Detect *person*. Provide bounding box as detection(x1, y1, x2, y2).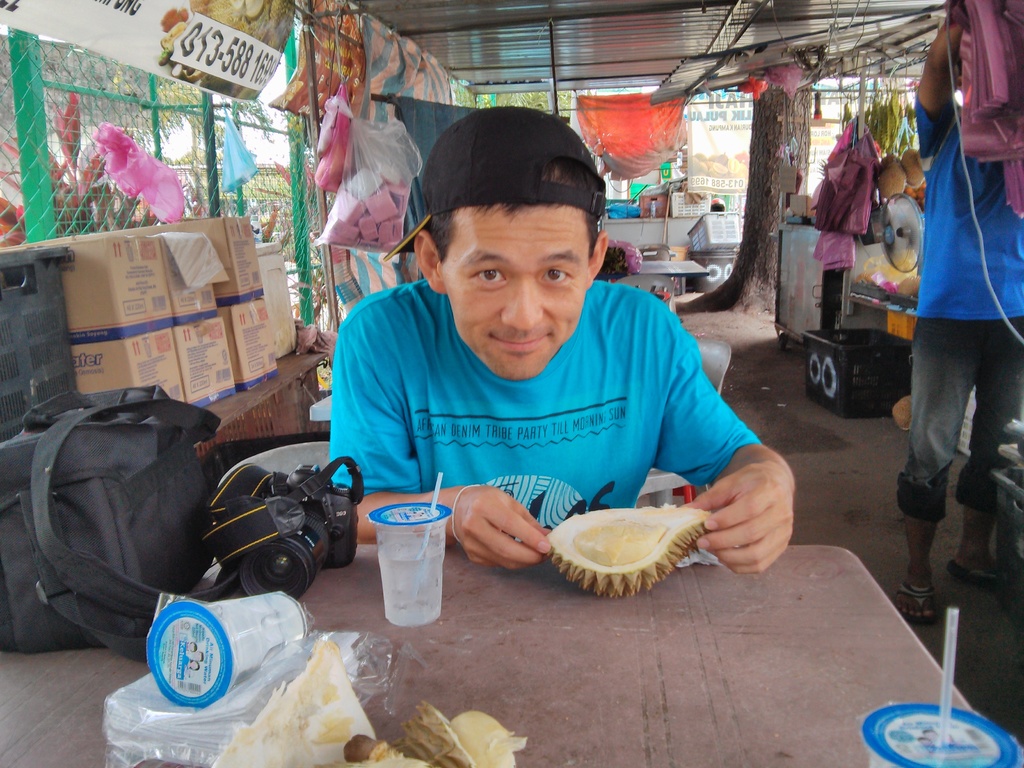
detection(328, 110, 796, 570).
